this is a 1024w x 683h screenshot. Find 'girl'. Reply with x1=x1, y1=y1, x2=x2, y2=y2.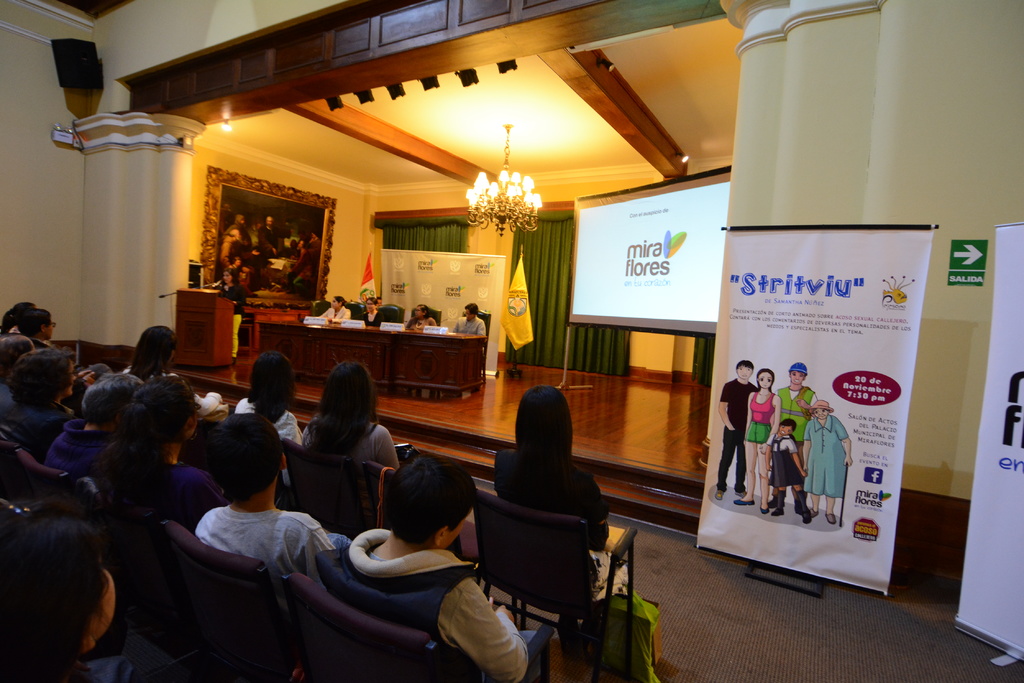
x1=207, y1=267, x2=241, y2=360.
